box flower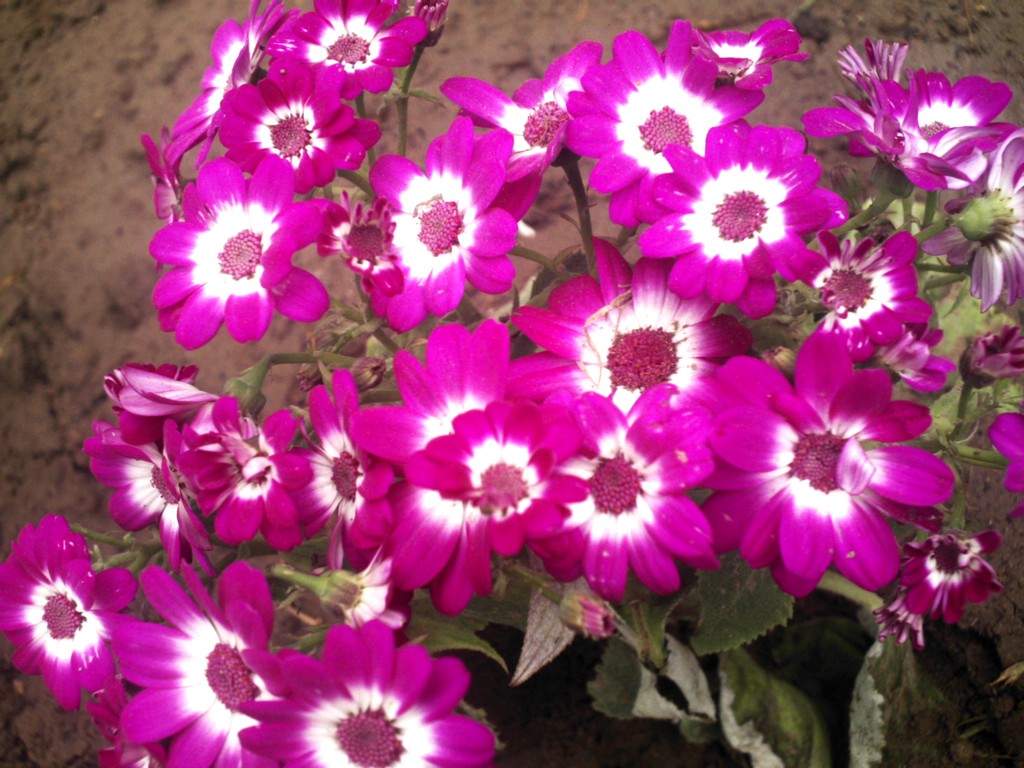
x1=711 y1=340 x2=959 y2=591
